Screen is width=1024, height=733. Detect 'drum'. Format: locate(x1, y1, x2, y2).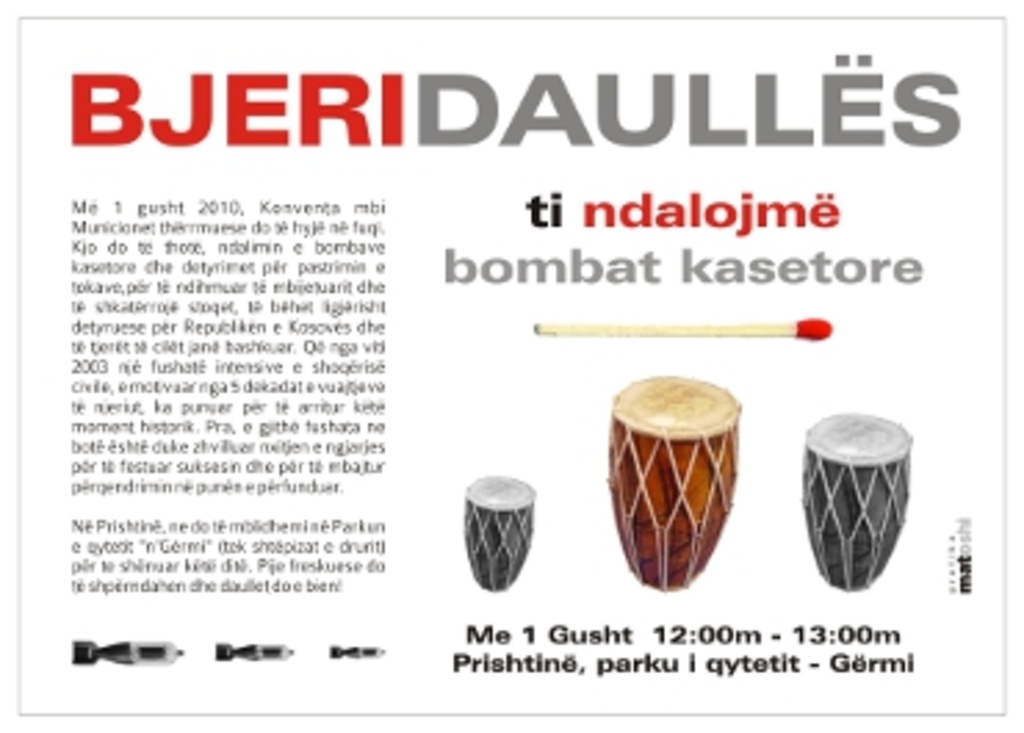
locate(606, 373, 739, 595).
